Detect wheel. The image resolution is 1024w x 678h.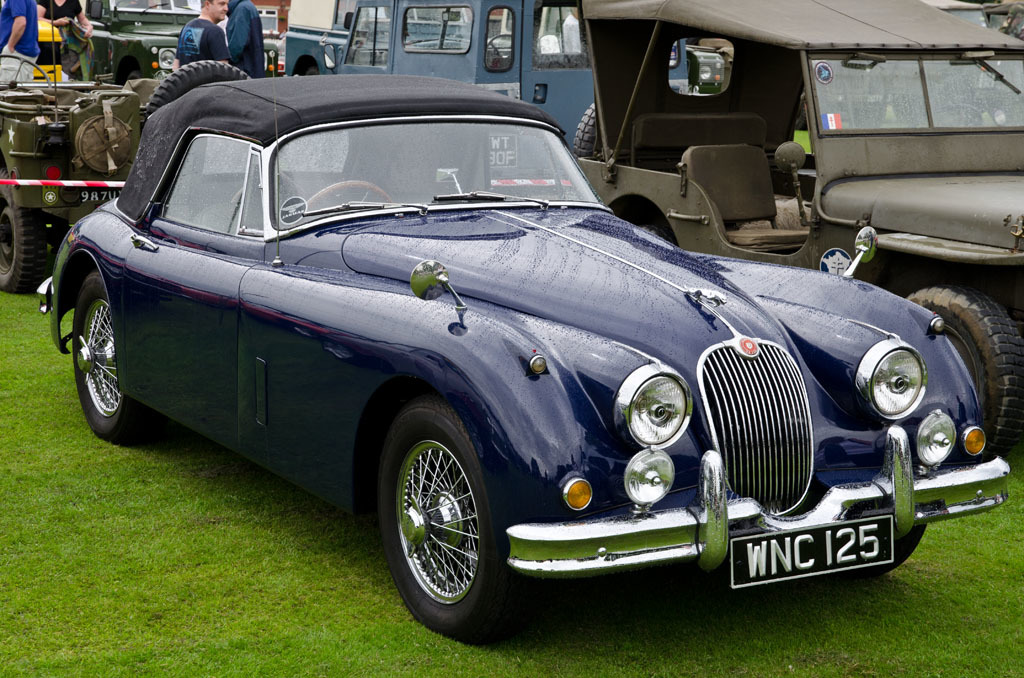
0/168/47/293.
